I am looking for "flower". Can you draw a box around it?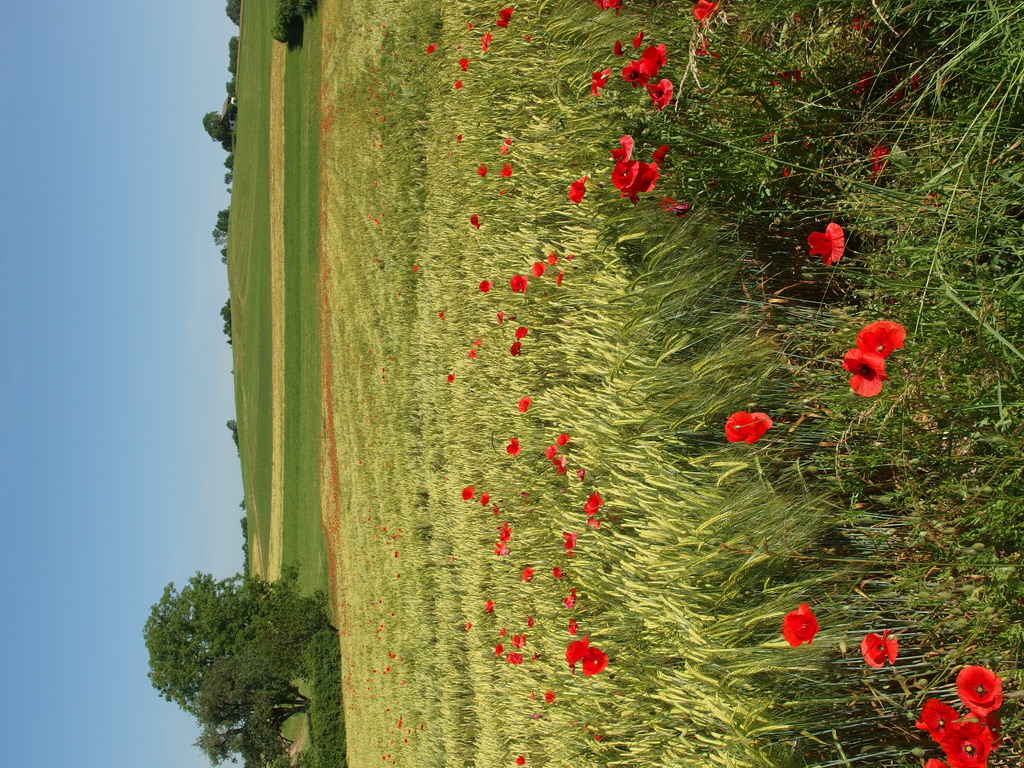
Sure, the bounding box is Rect(563, 633, 594, 664).
